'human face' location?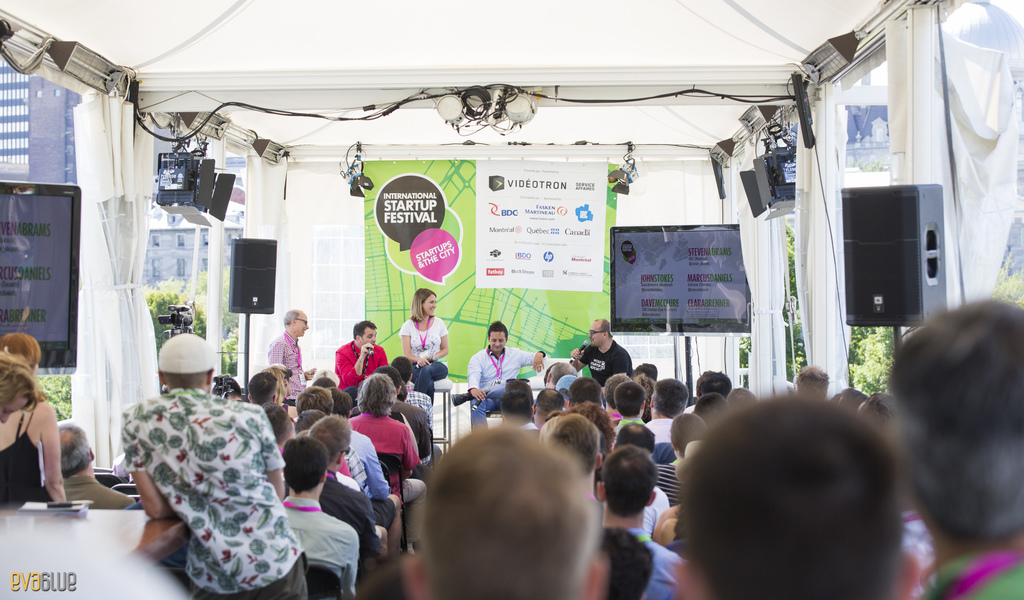
rect(588, 322, 601, 347)
